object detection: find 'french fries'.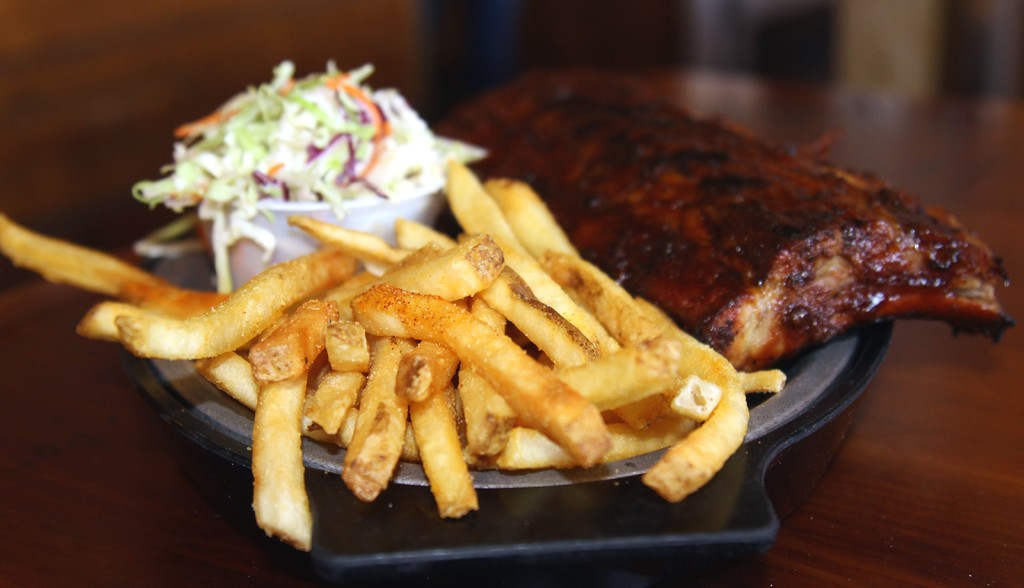
<region>737, 366, 787, 392</region>.
